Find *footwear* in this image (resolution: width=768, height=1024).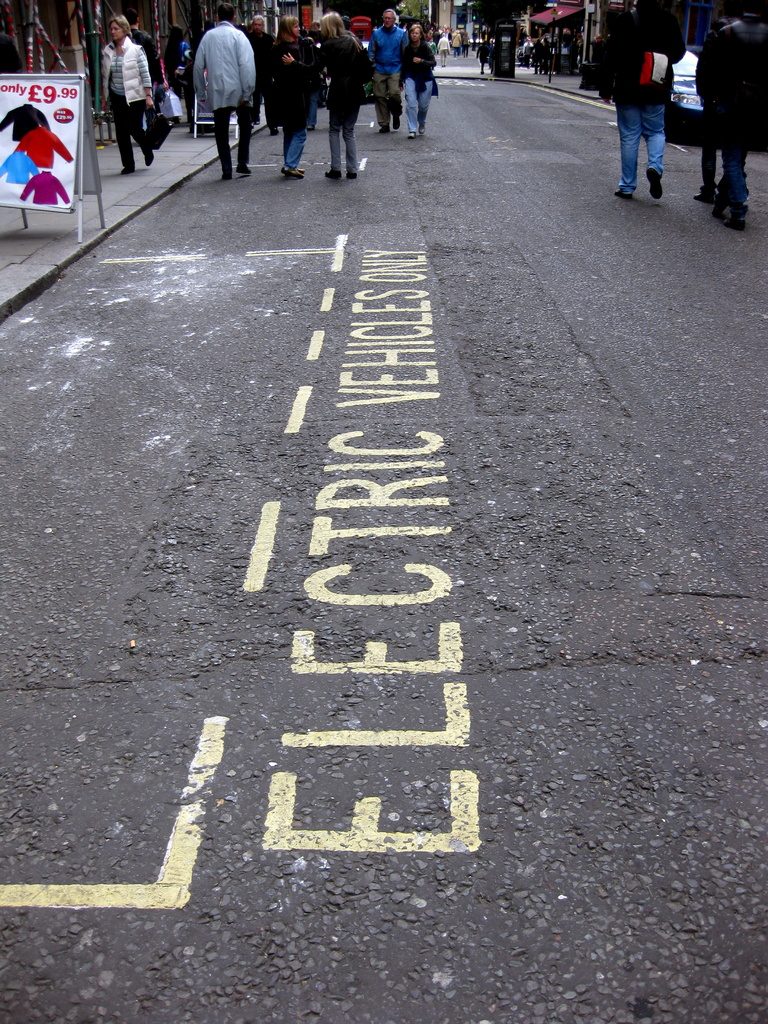
712 196 730 216.
